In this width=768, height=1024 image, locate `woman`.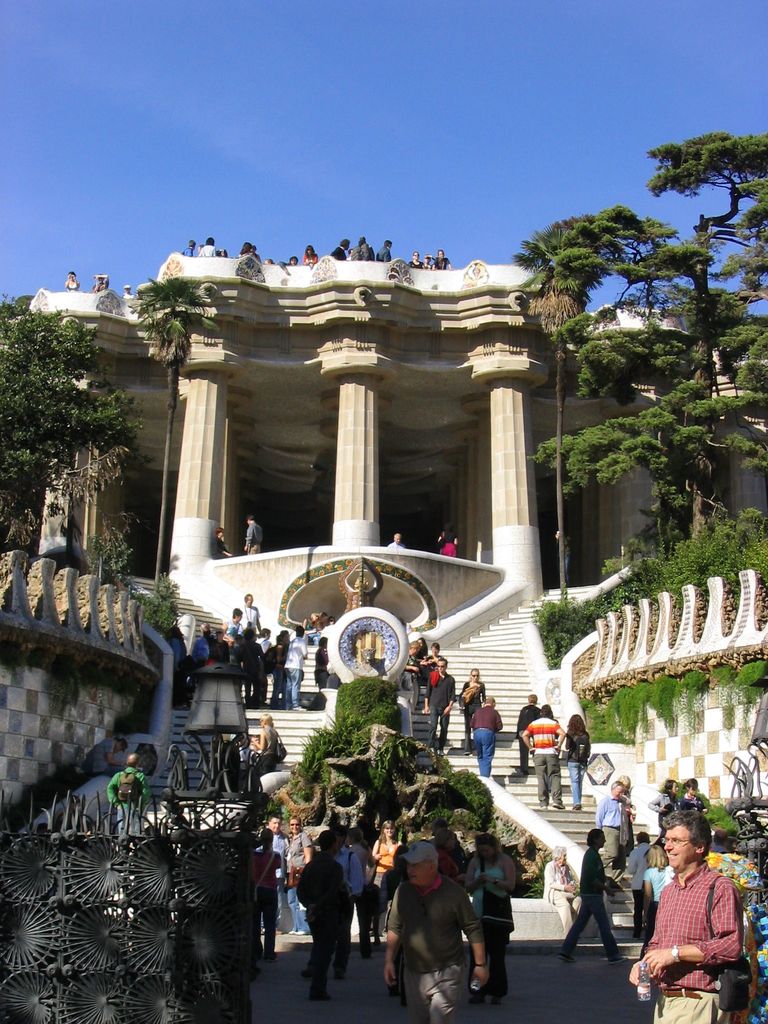
Bounding box: rect(305, 246, 317, 266).
